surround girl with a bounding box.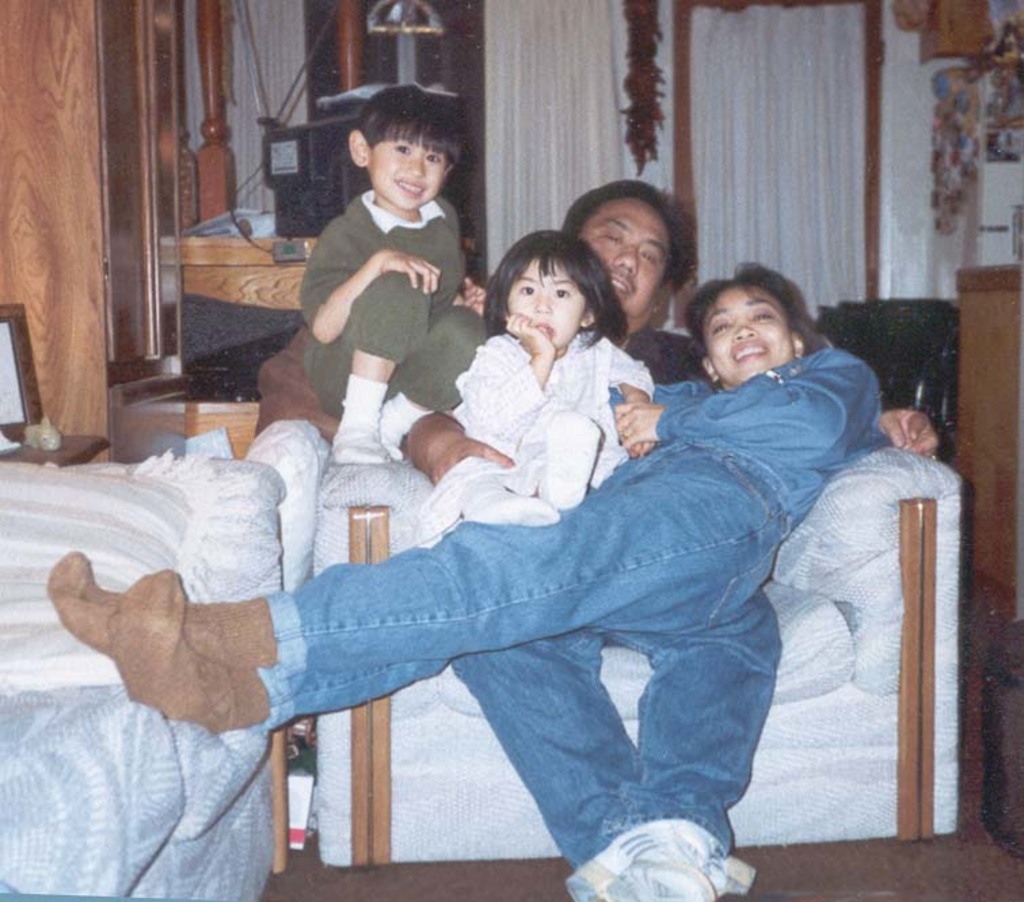
region(450, 225, 665, 511).
